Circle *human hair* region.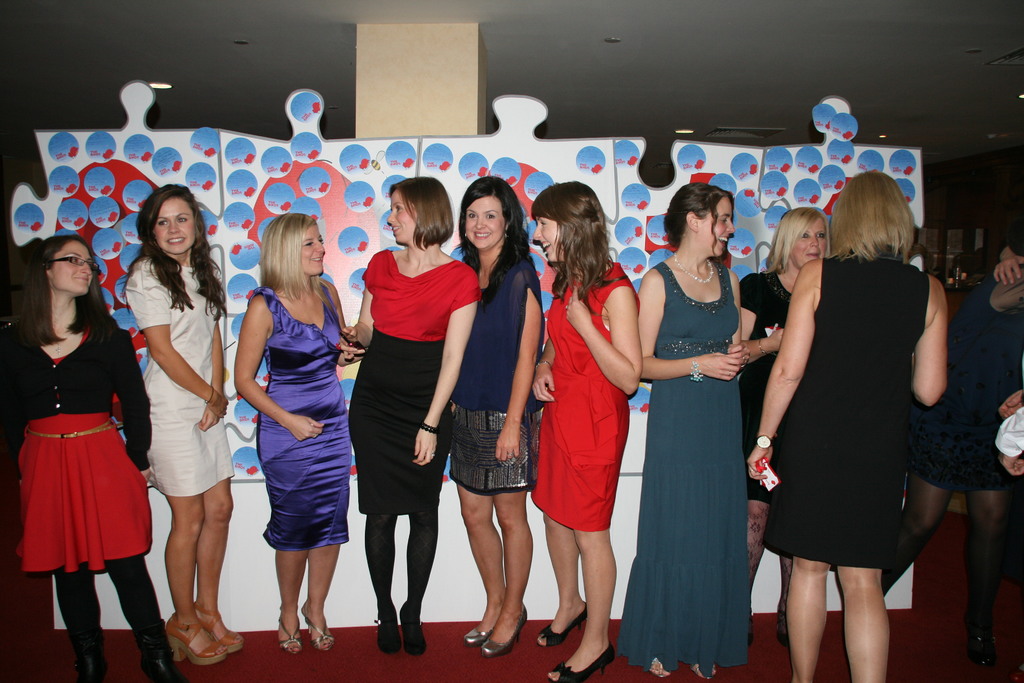
Region: (left=388, top=175, right=455, bottom=251).
